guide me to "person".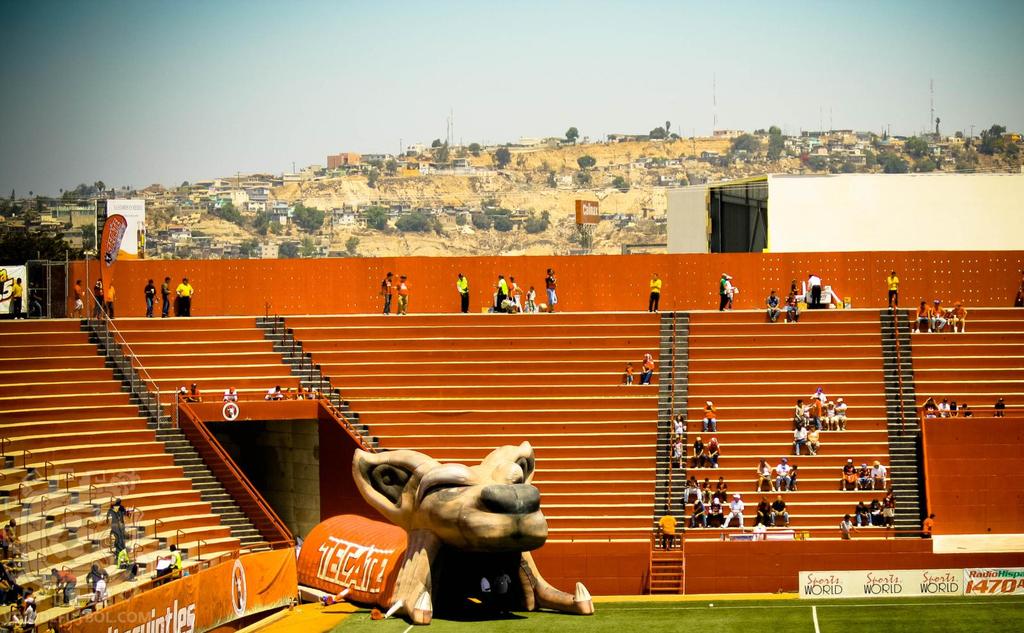
Guidance: detection(219, 383, 239, 403).
